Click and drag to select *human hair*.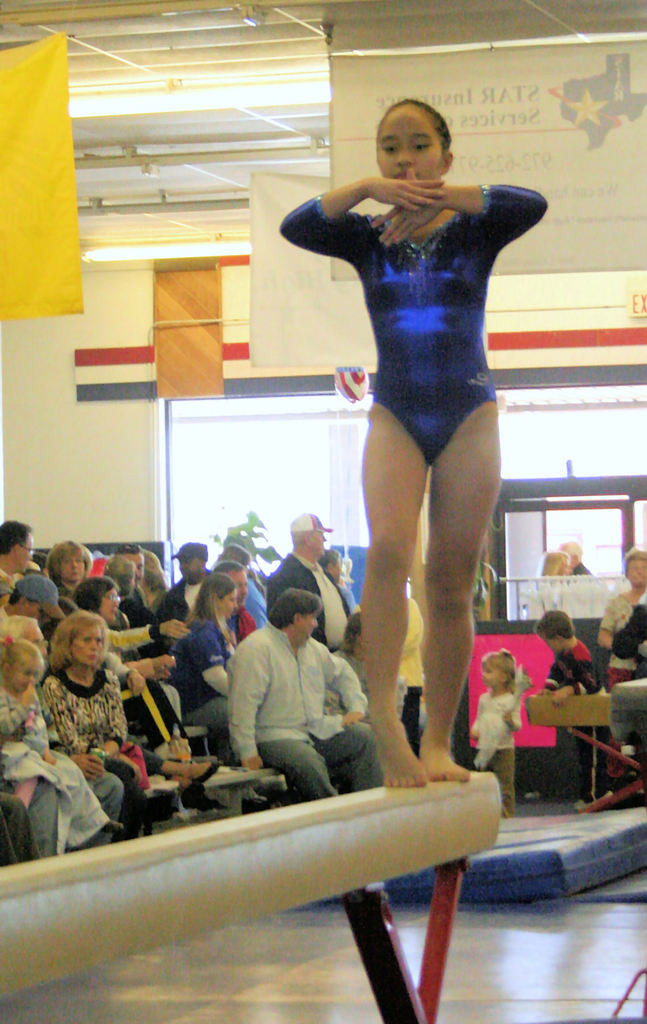
Selection: 529,610,577,638.
